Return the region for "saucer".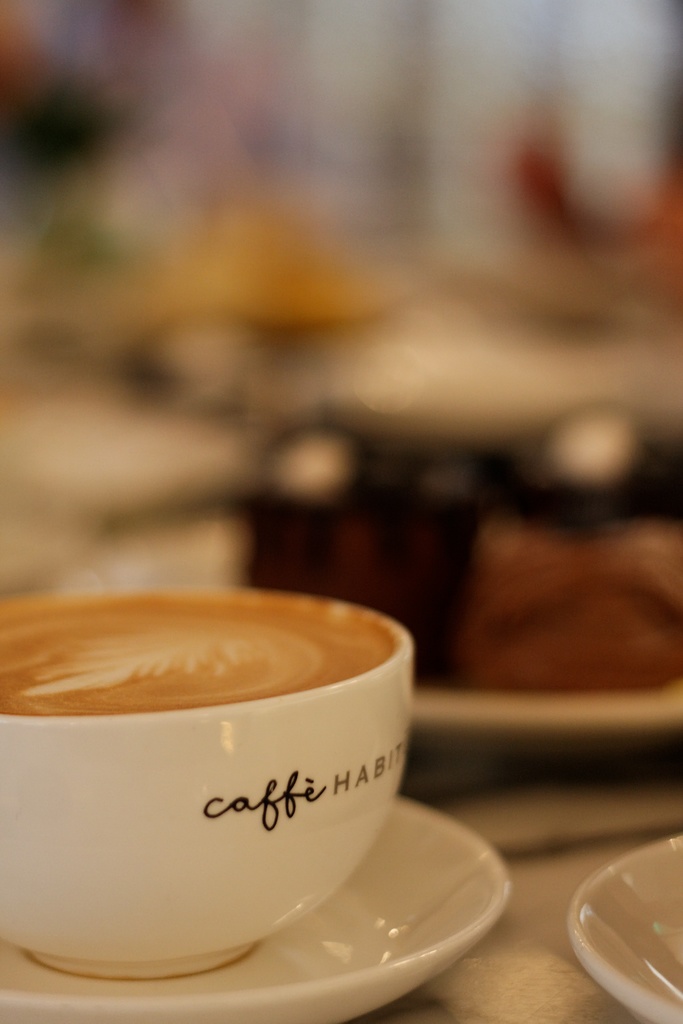
[0, 801, 513, 1023].
